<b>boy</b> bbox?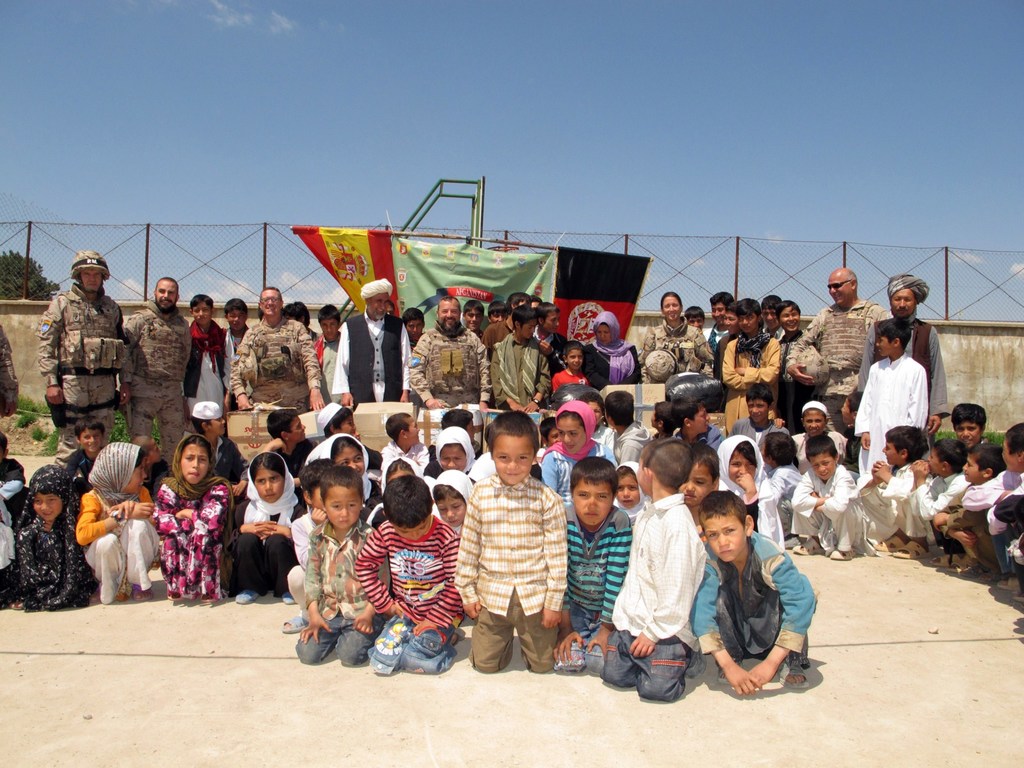
box(790, 394, 851, 465)
